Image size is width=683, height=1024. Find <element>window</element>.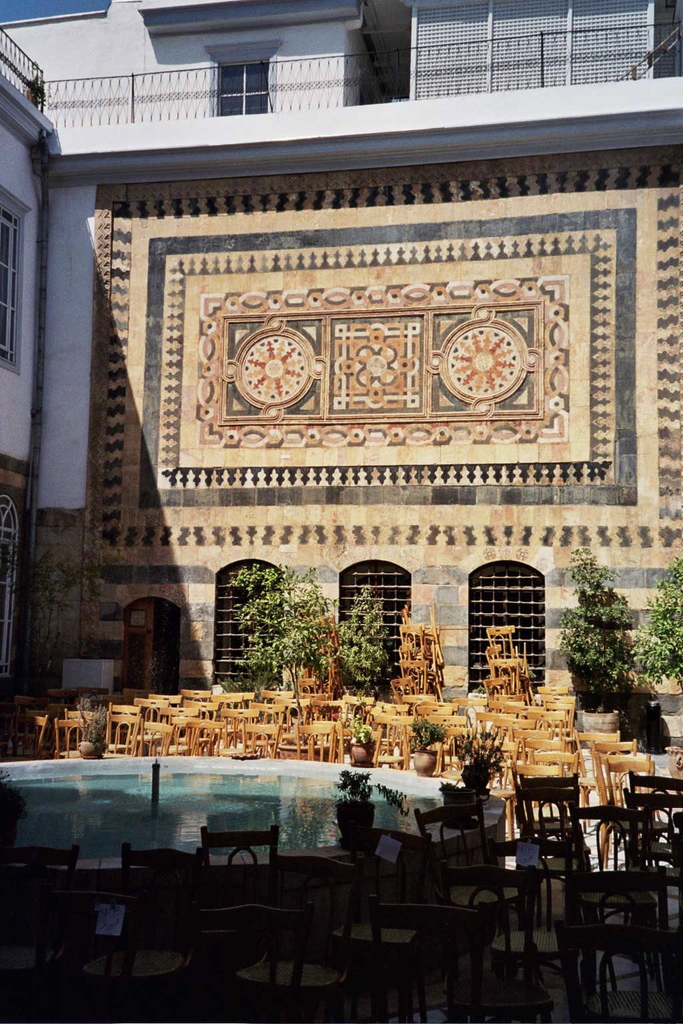
[456,559,537,706].
